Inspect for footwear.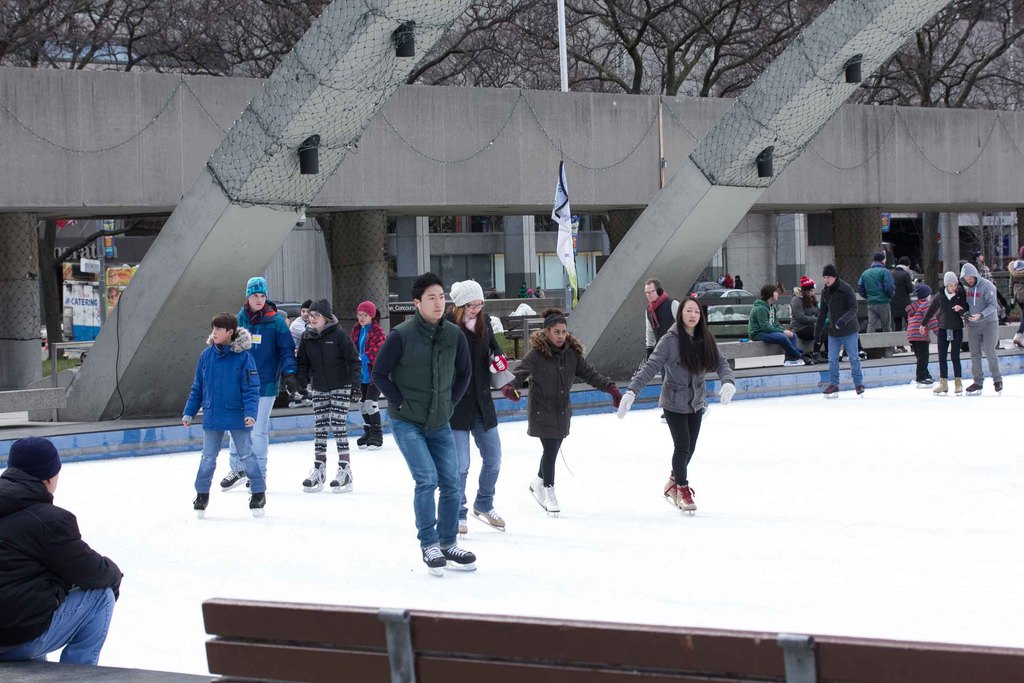
Inspection: Rect(366, 413, 382, 448).
